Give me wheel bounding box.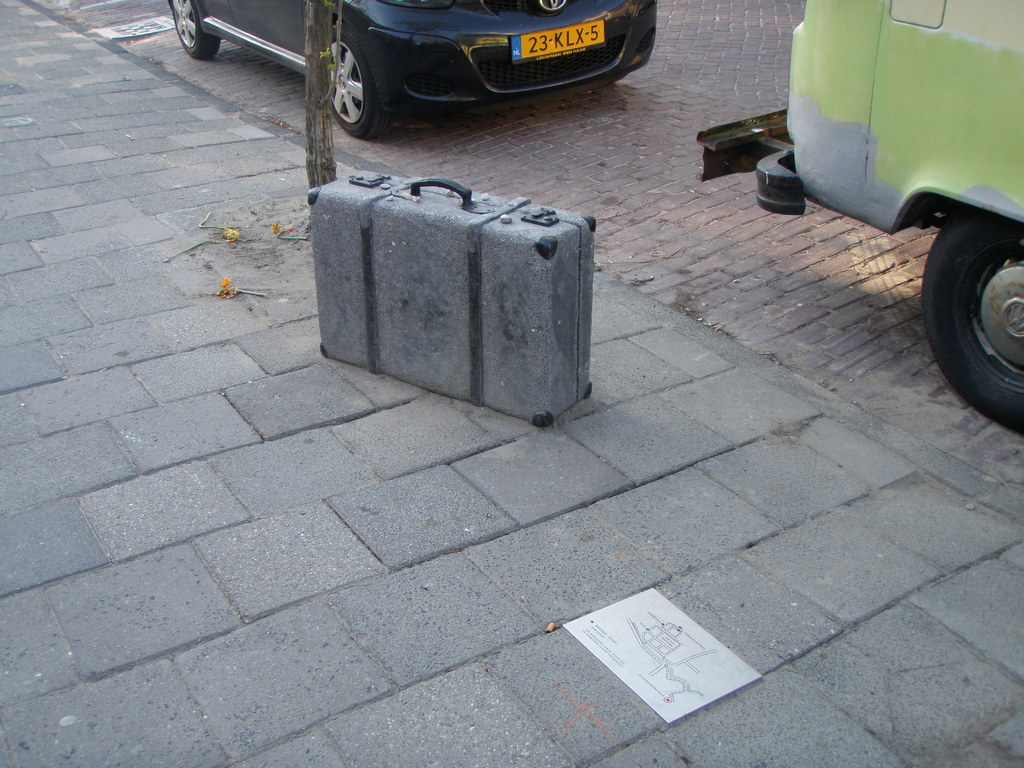
x1=918, y1=214, x2=1023, y2=433.
